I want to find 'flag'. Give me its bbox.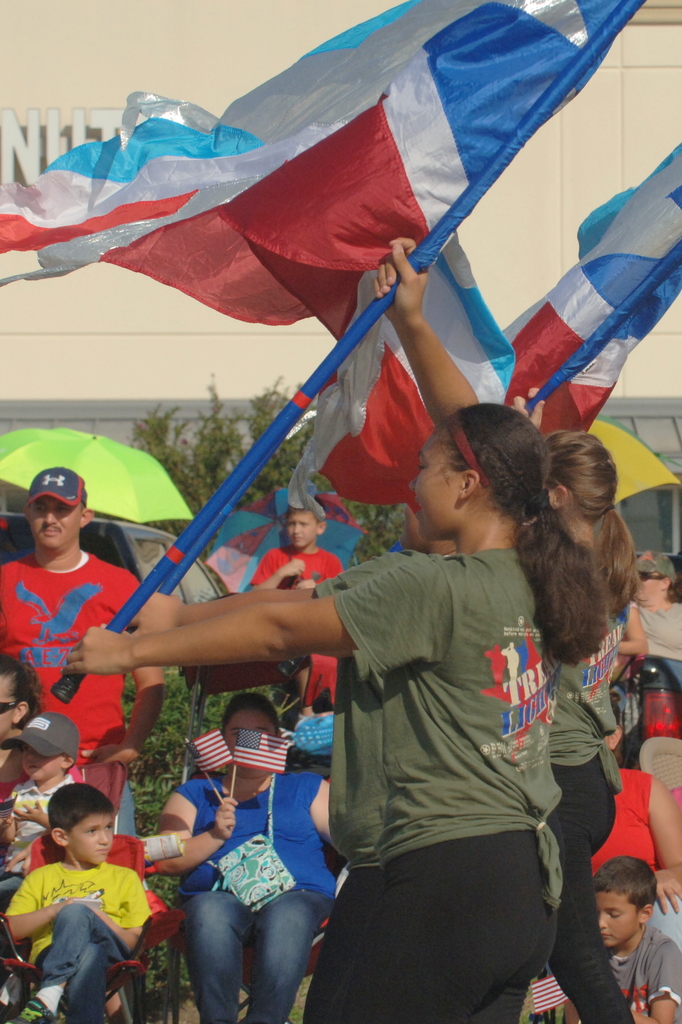
l=0, t=0, r=654, b=341.
